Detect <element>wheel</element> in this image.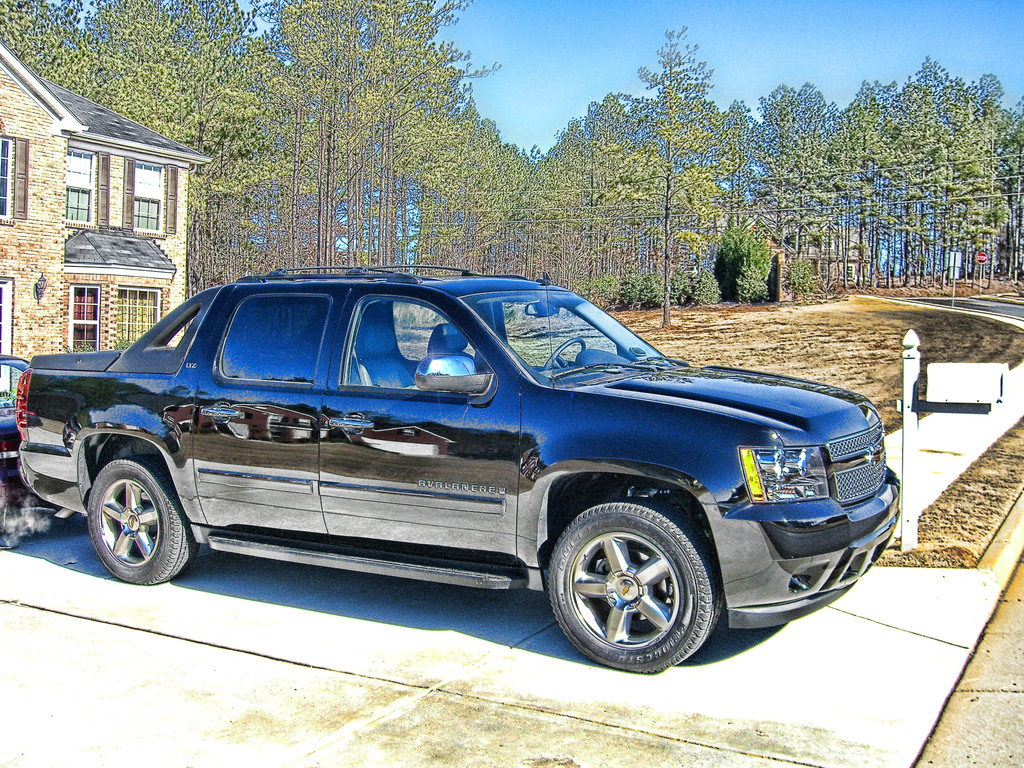
Detection: (537,496,726,664).
